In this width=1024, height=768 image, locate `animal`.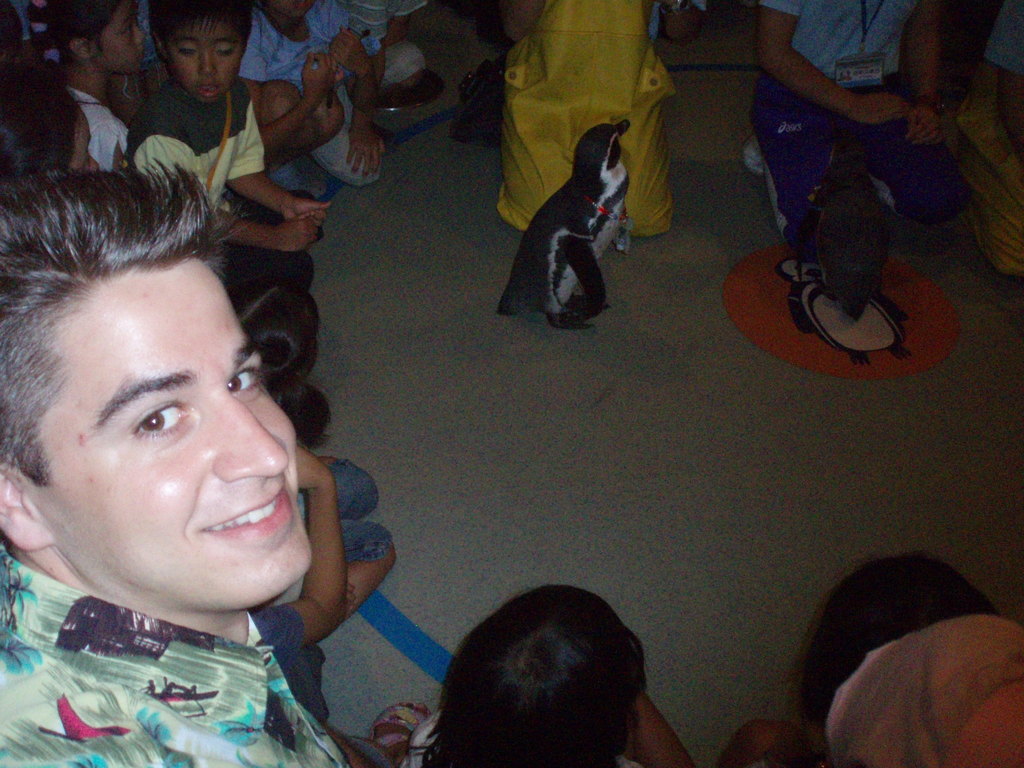
Bounding box: {"left": 792, "top": 138, "right": 890, "bottom": 320}.
